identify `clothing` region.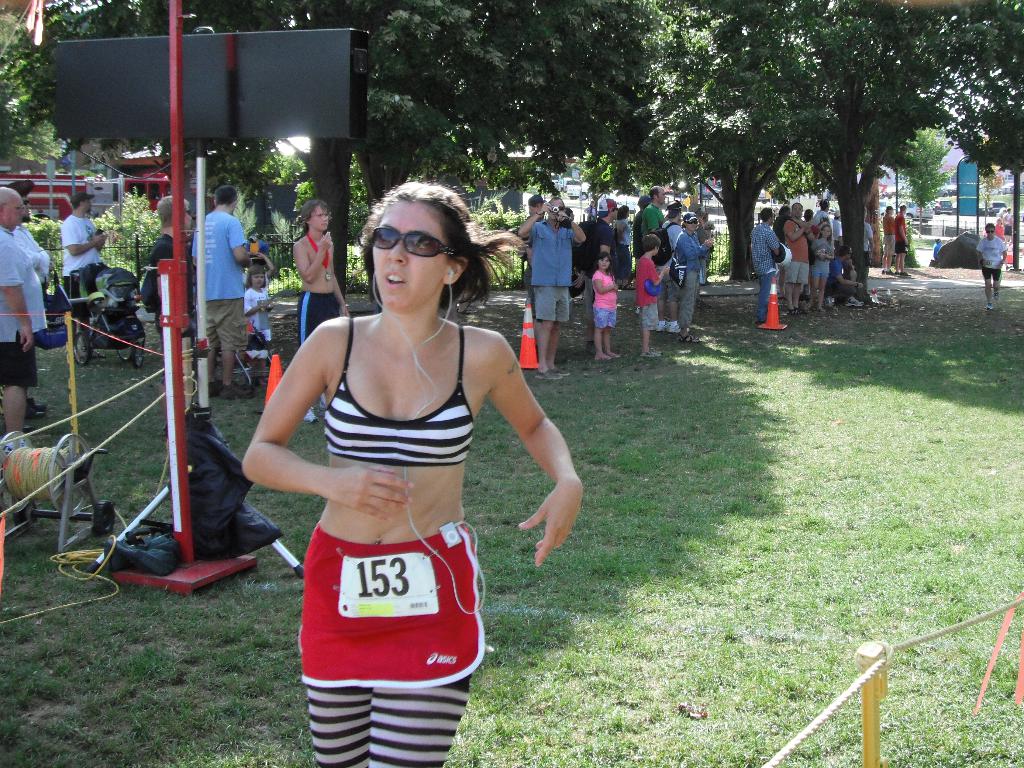
Region: (left=295, top=292, right=336, bottom=345).
